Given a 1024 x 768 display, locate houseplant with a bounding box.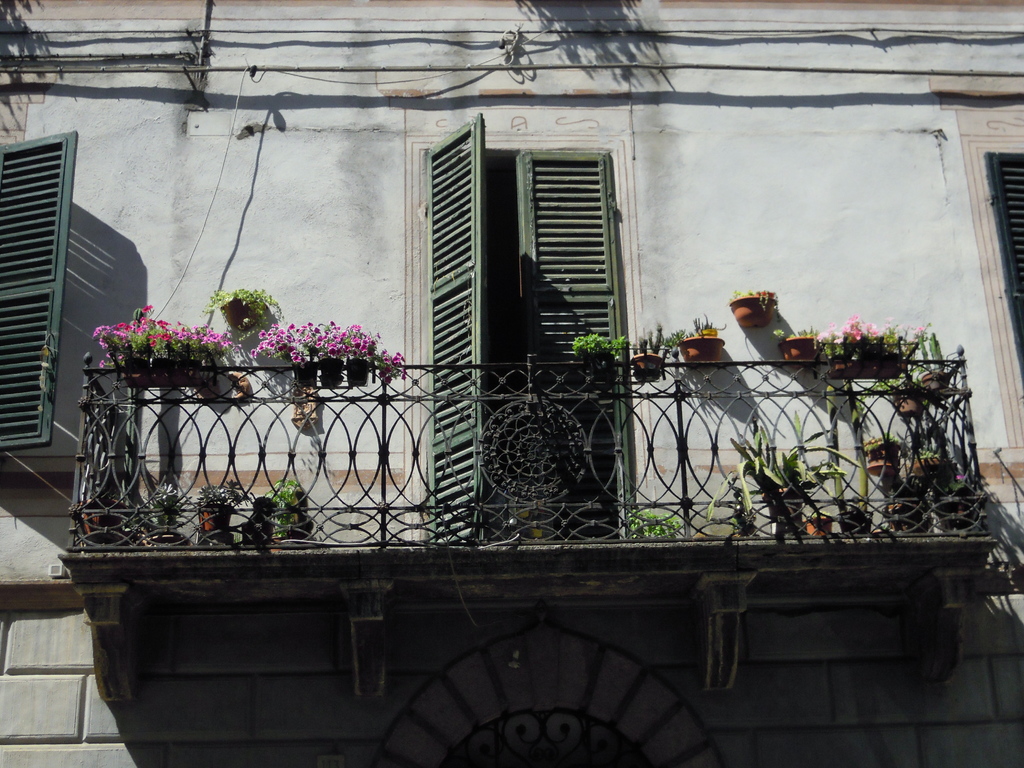
Located: bbox(808, 315, 924, 378).
